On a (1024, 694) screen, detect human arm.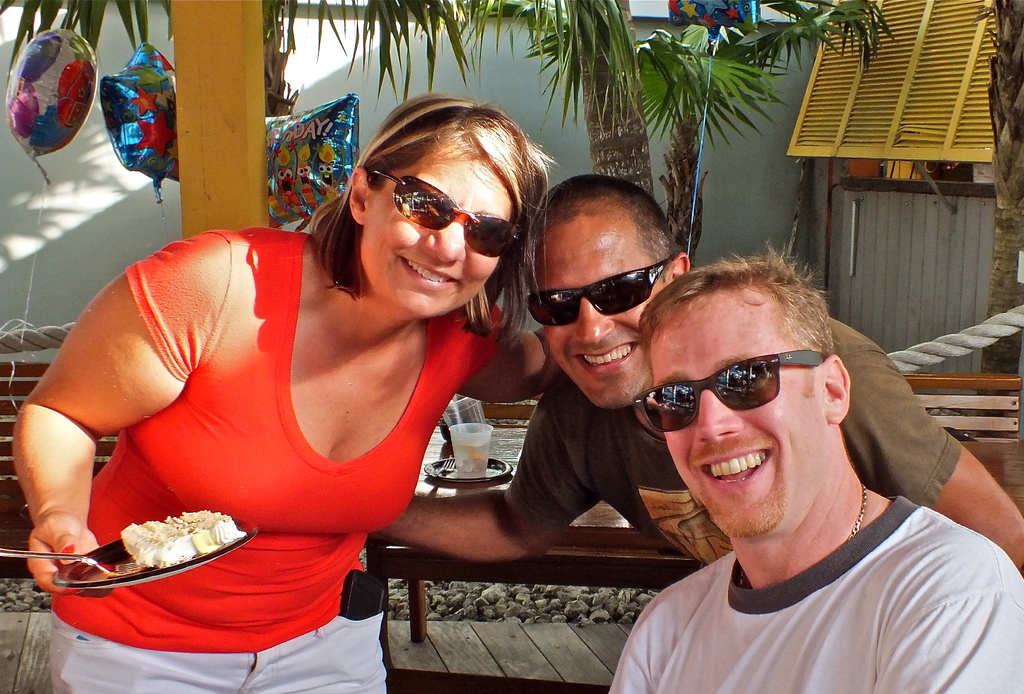
{"left": 10, "top": 242, "right": 213, "bottom": 597}.
